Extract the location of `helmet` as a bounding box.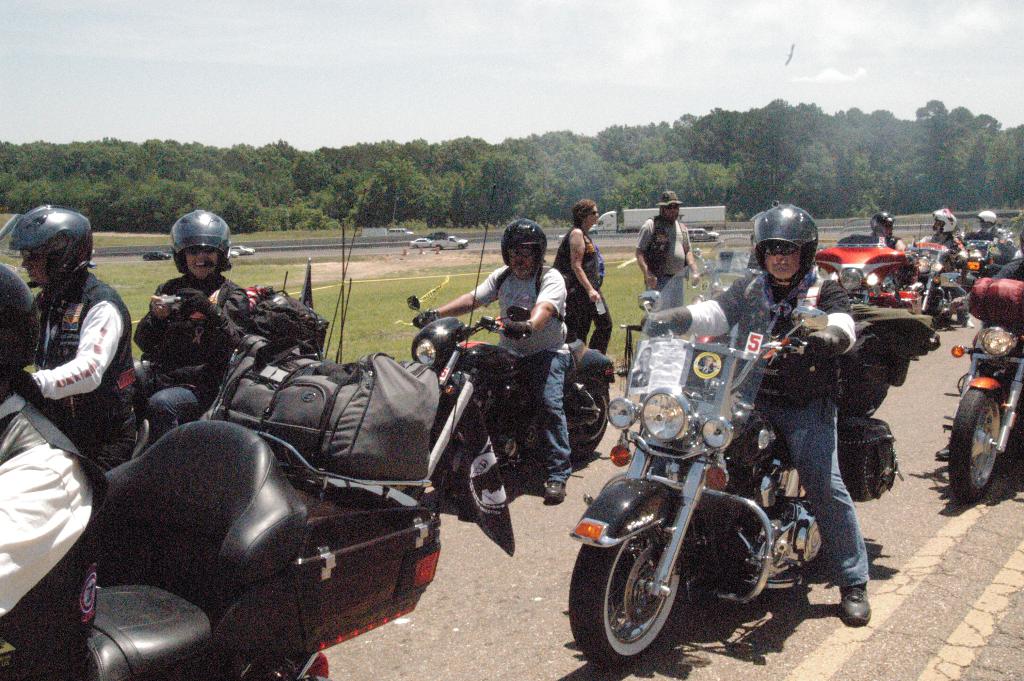
863/210/895/241.
